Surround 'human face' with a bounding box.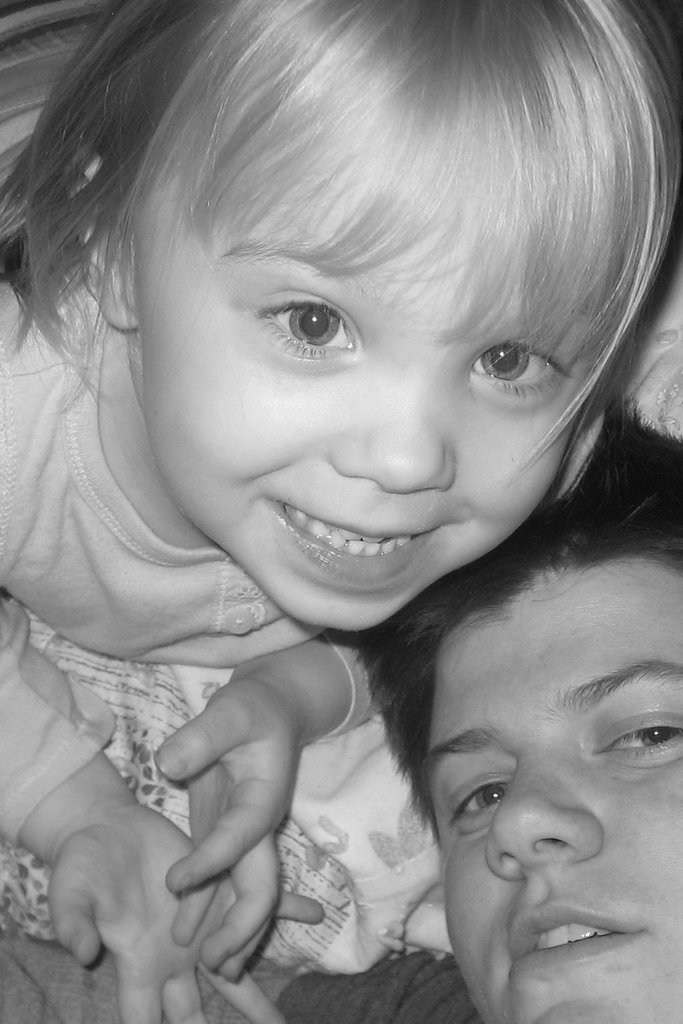
rect(427, 561, 682, 1023).
